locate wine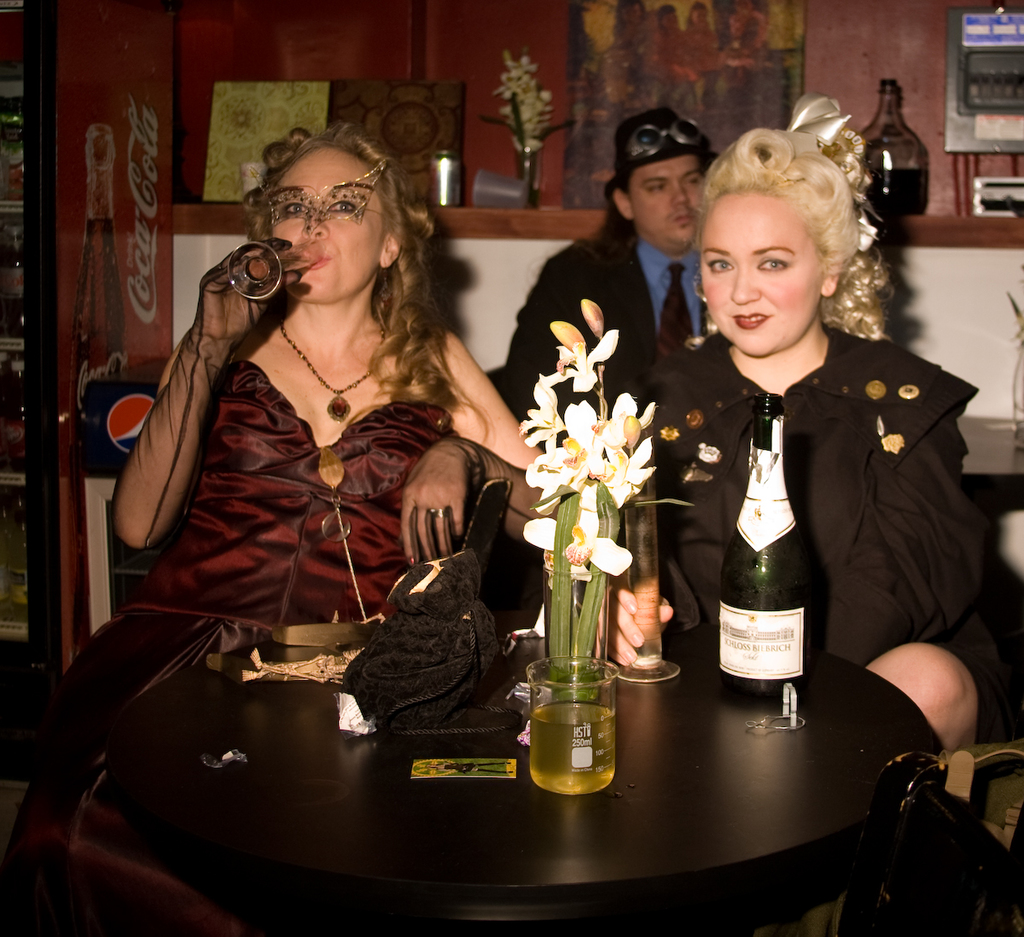
<box>711,386,817,718</box>
